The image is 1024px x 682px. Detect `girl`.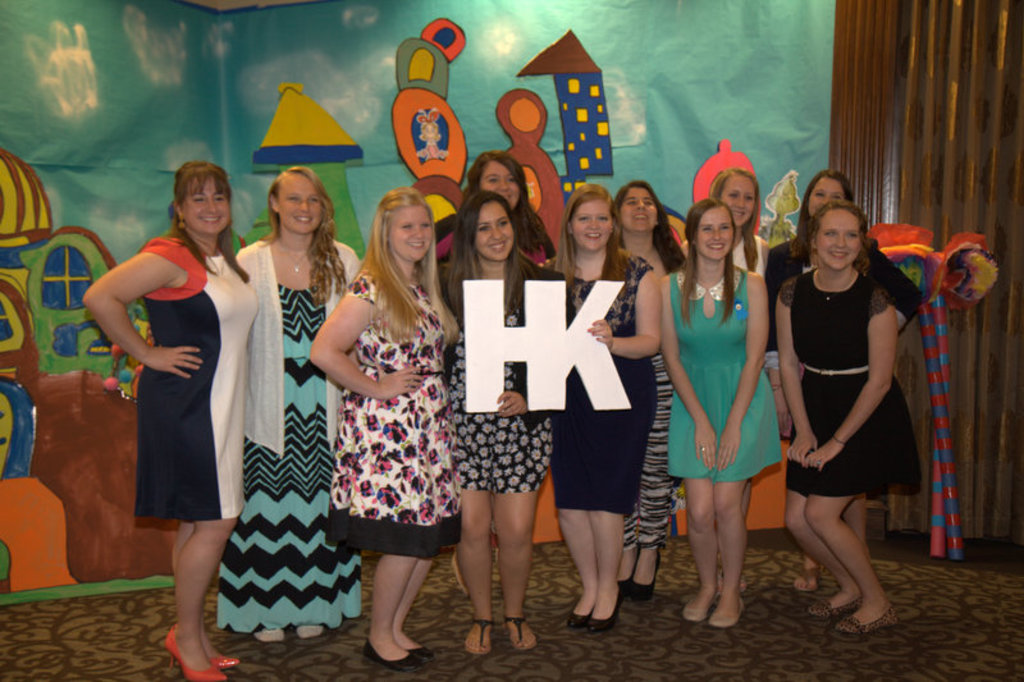
Detection: select_region(445, 197, 554, 651).
